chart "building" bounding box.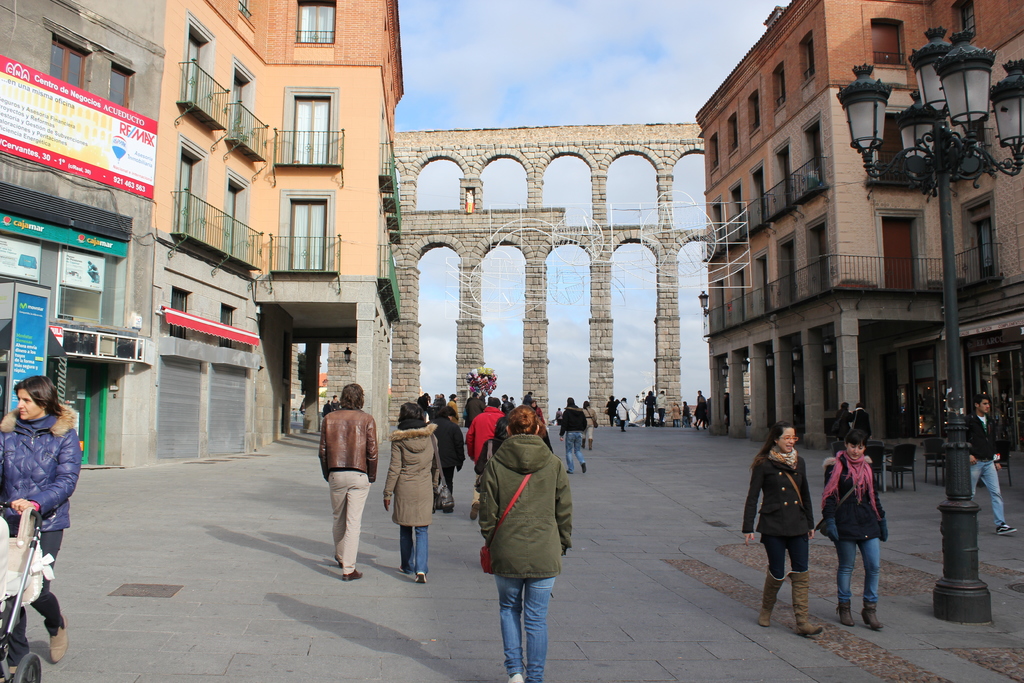
Charted: [x1=692, y1=0, x2=1023, y2=470].
